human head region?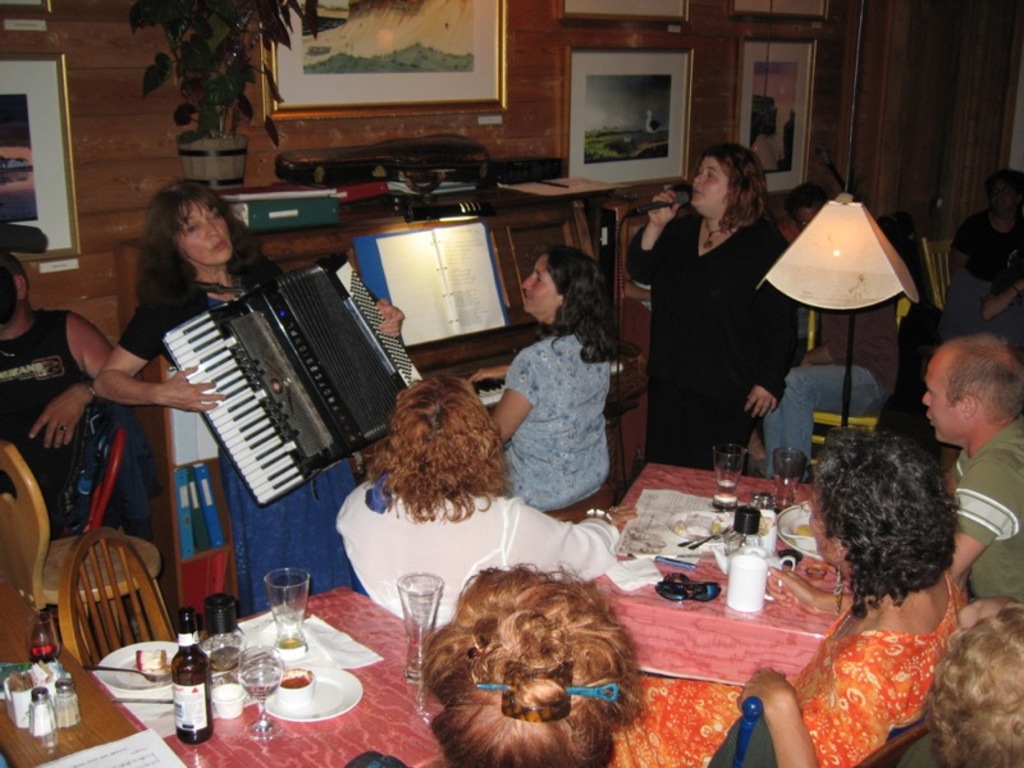
l=366, t=372, r=512, b=494
